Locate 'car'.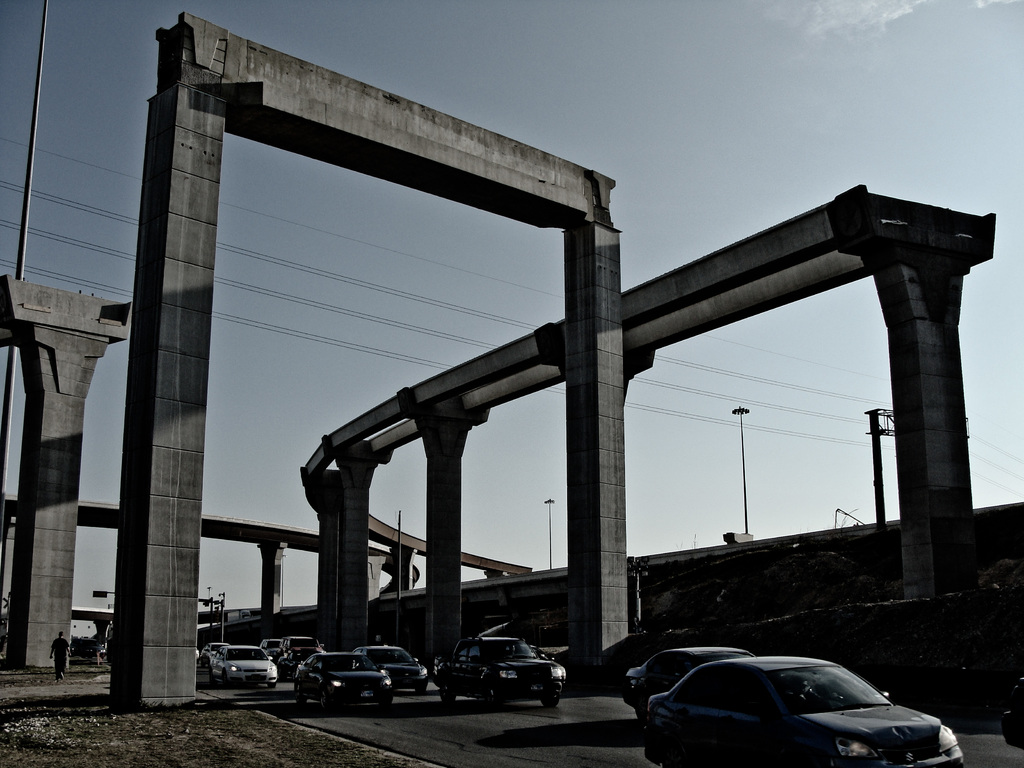
Bounding box: [left=646, top=657, right=963, bottom=767].
